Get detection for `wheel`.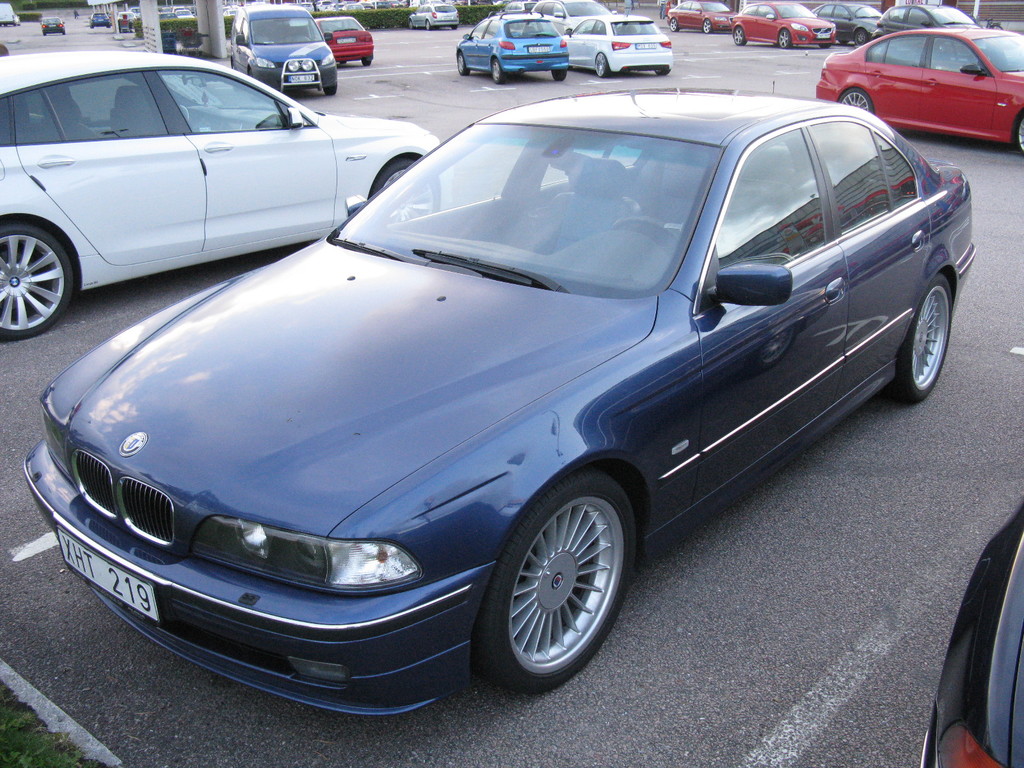
Detection: bbox(0, 219, 70, 347).
